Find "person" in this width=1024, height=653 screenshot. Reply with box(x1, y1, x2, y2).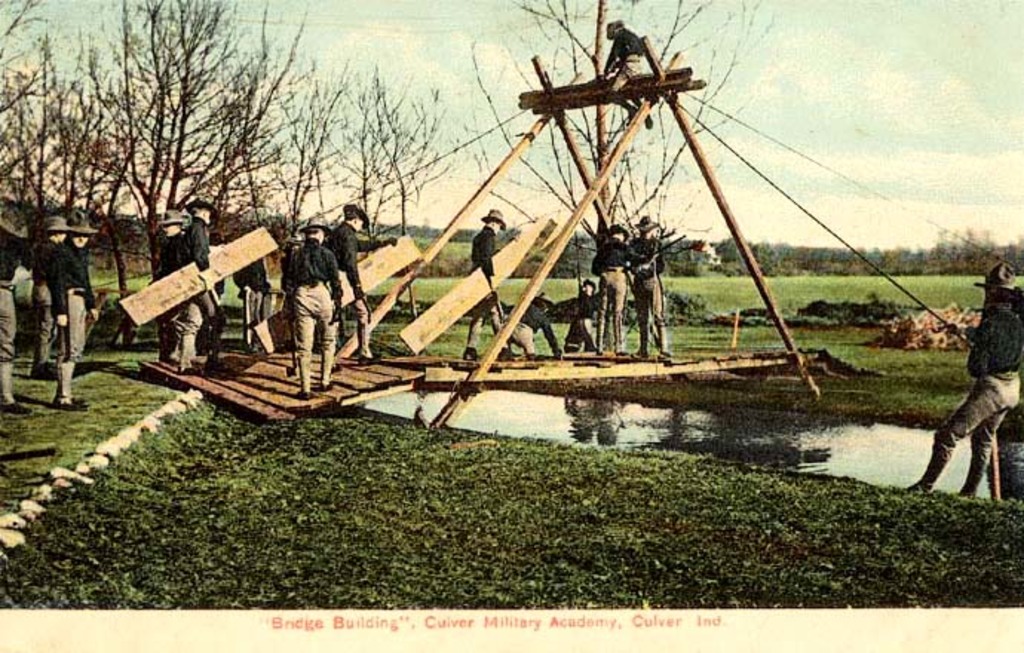
box(463, 203, 519, 353).
